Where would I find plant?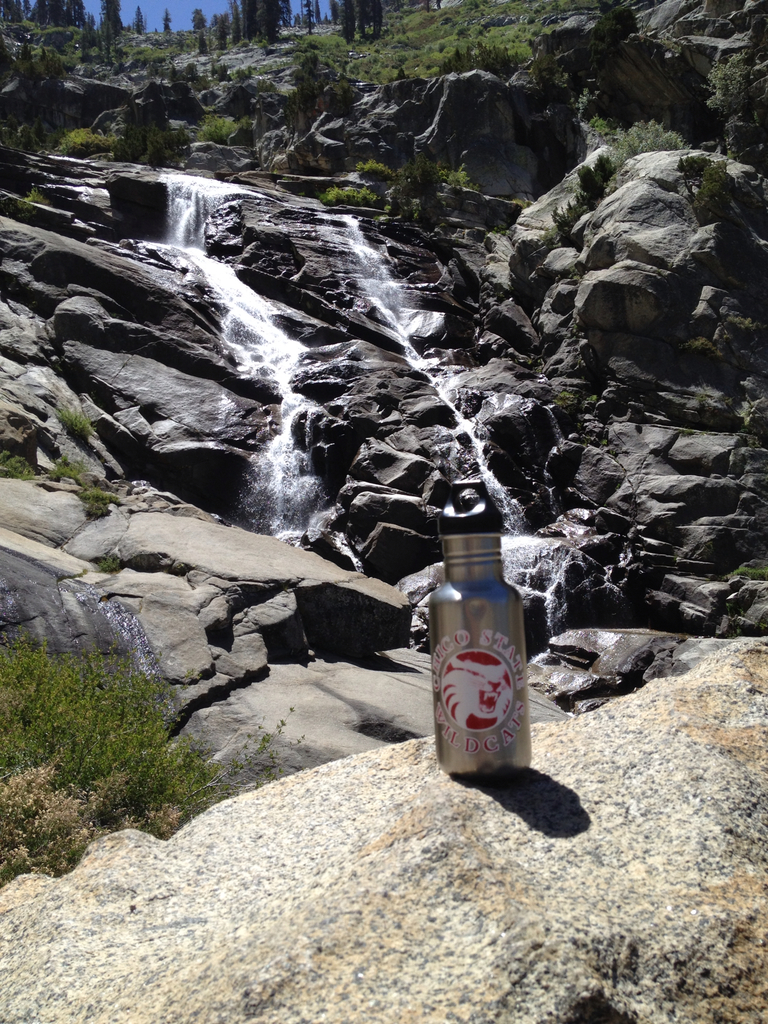
At [119, 802, 184, 838].
